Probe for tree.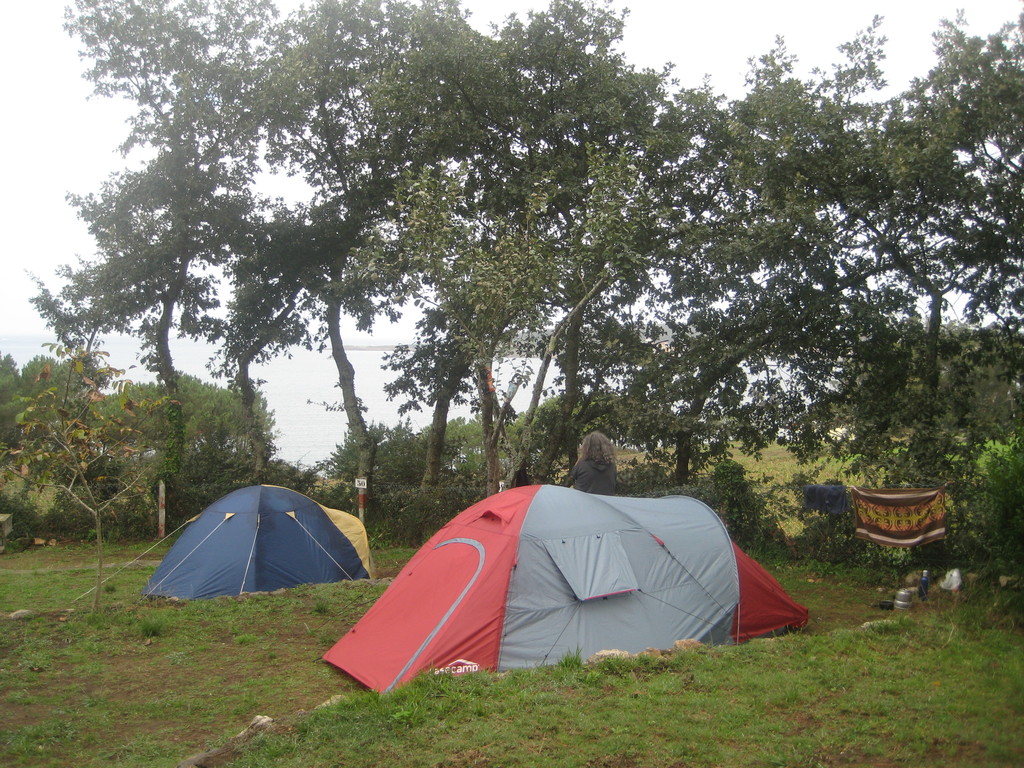
Probe result: [0,346,87,545].
